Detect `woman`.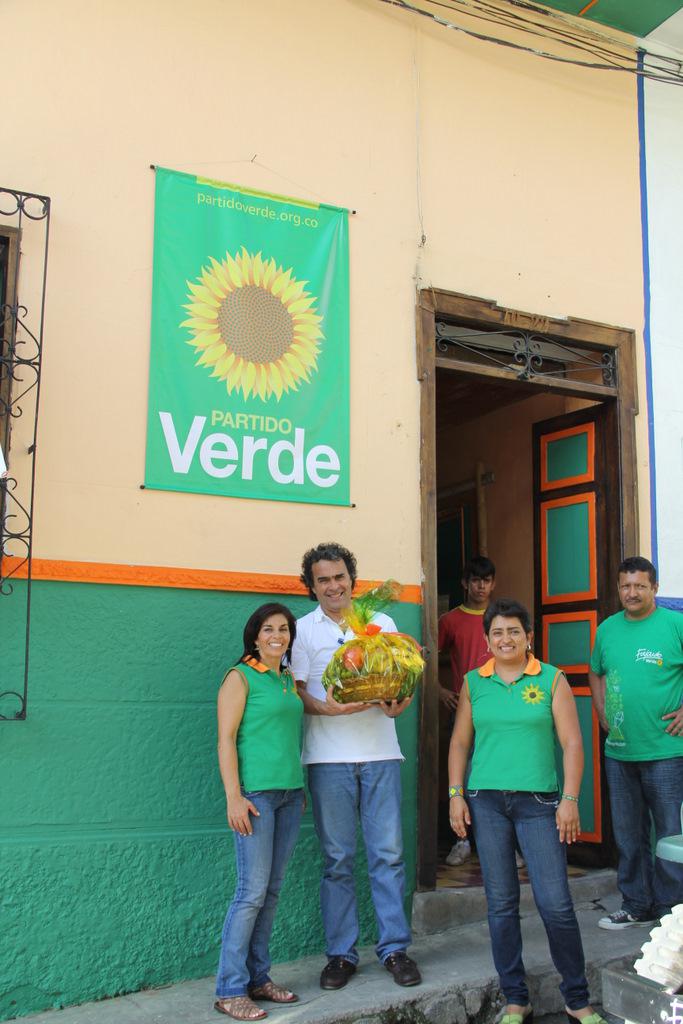
Detected at rect(445, 602, 619, 1023).
